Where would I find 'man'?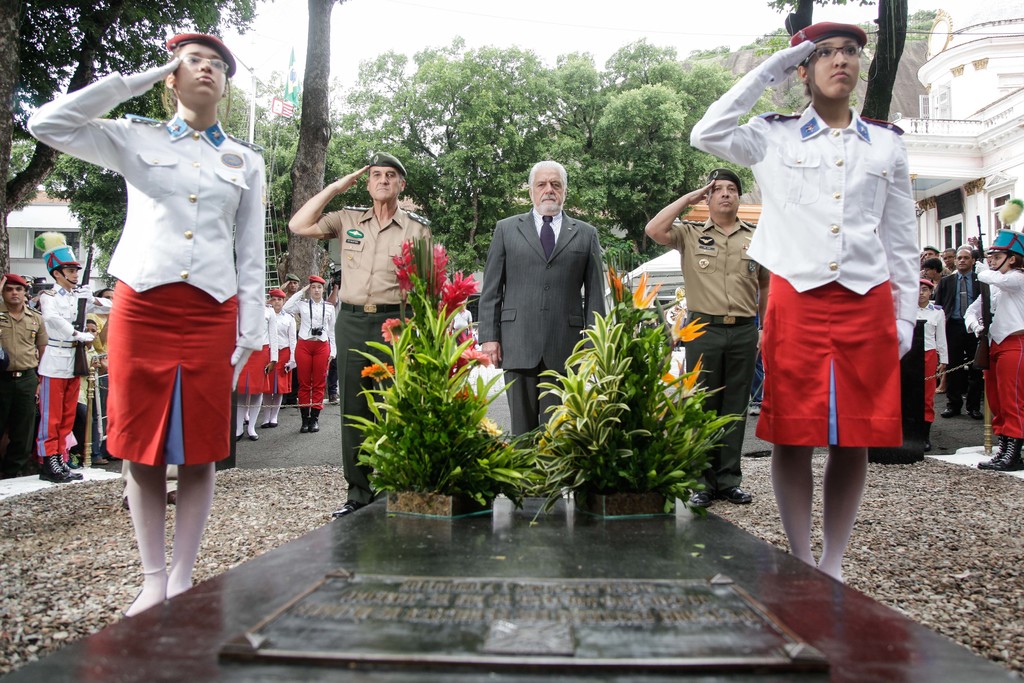
At box(282, 145, 435, 525).
